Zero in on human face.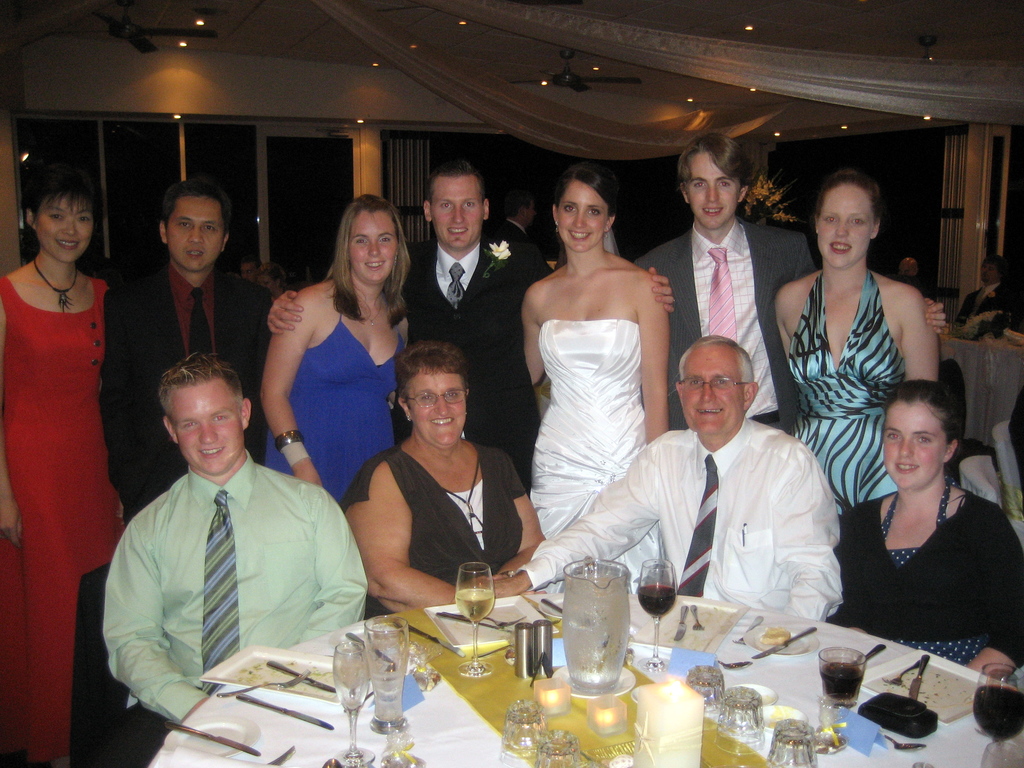
Zeroed in: {"left": 407, "top": 376, "right": 468, "bottom": 450}.
